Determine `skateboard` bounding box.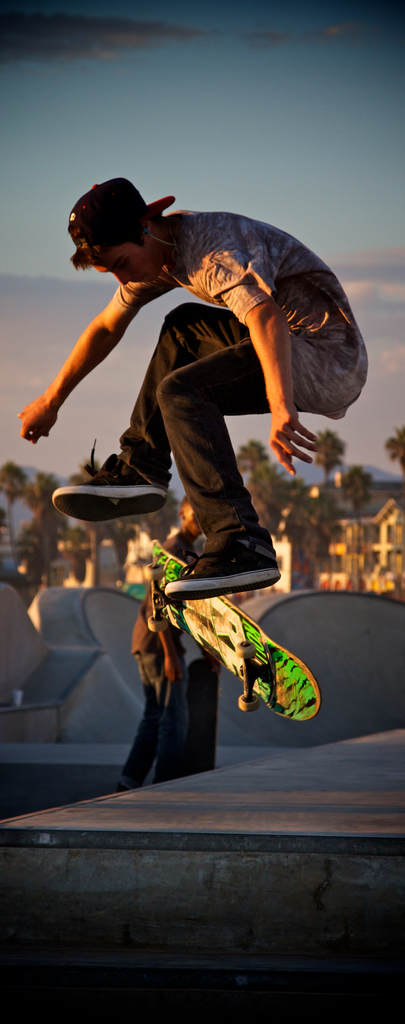
Determined: l=152, t=538, r=322, b=723.
